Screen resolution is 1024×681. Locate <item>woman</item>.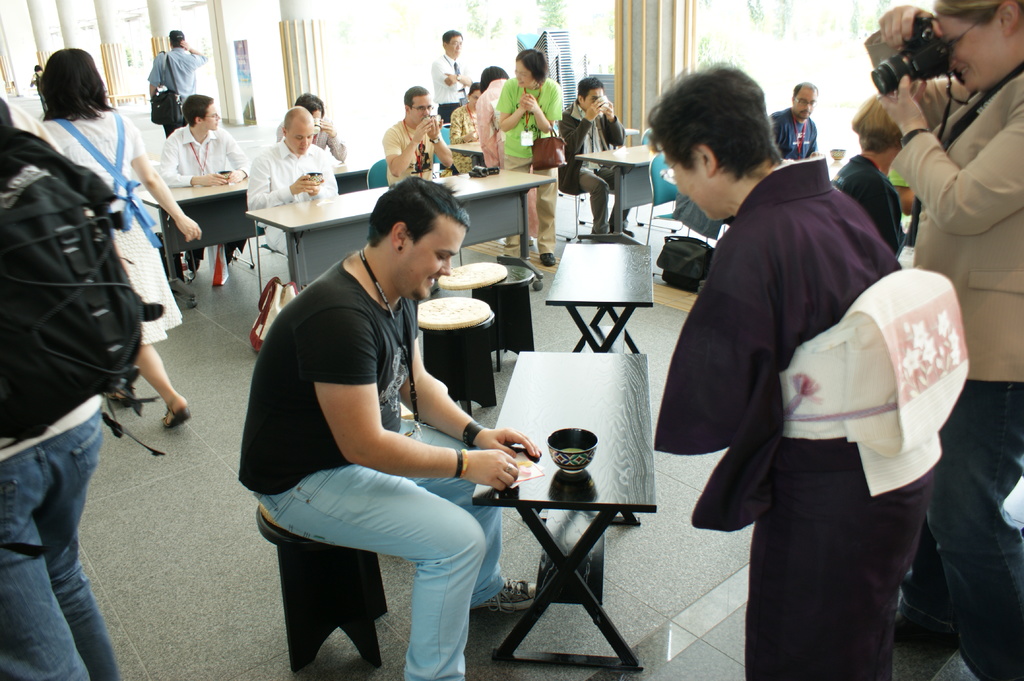
Rect(35, 45, 203, 428).
